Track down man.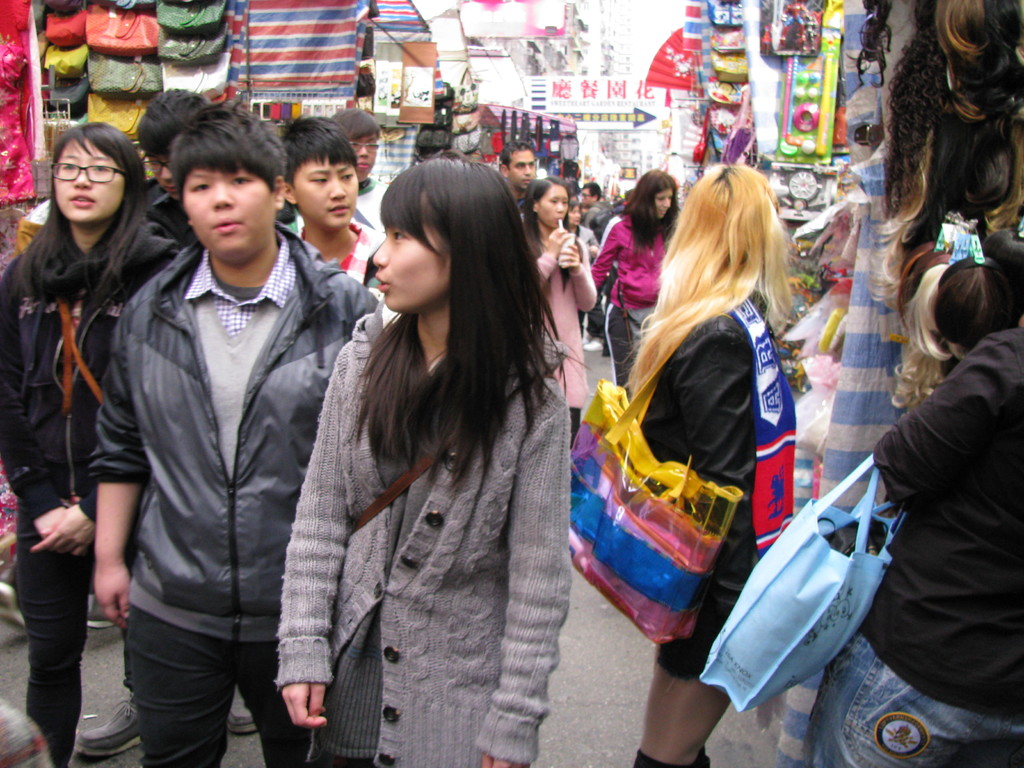
Tracked to (263,120,380,320).
